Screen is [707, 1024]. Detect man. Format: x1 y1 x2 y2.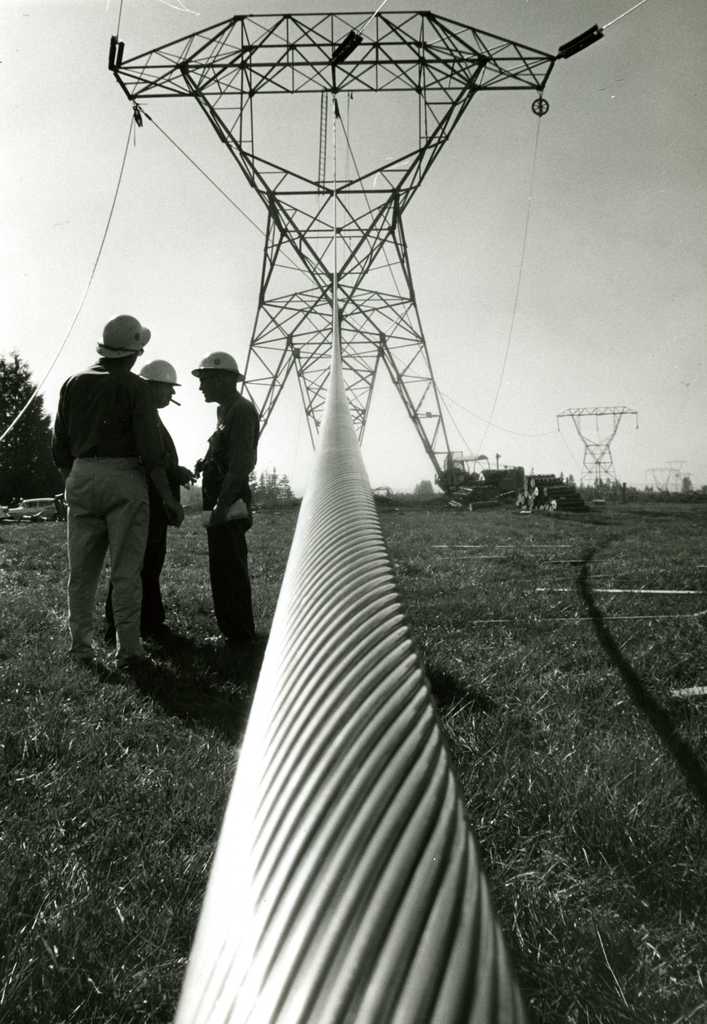
101 358 194 650.
